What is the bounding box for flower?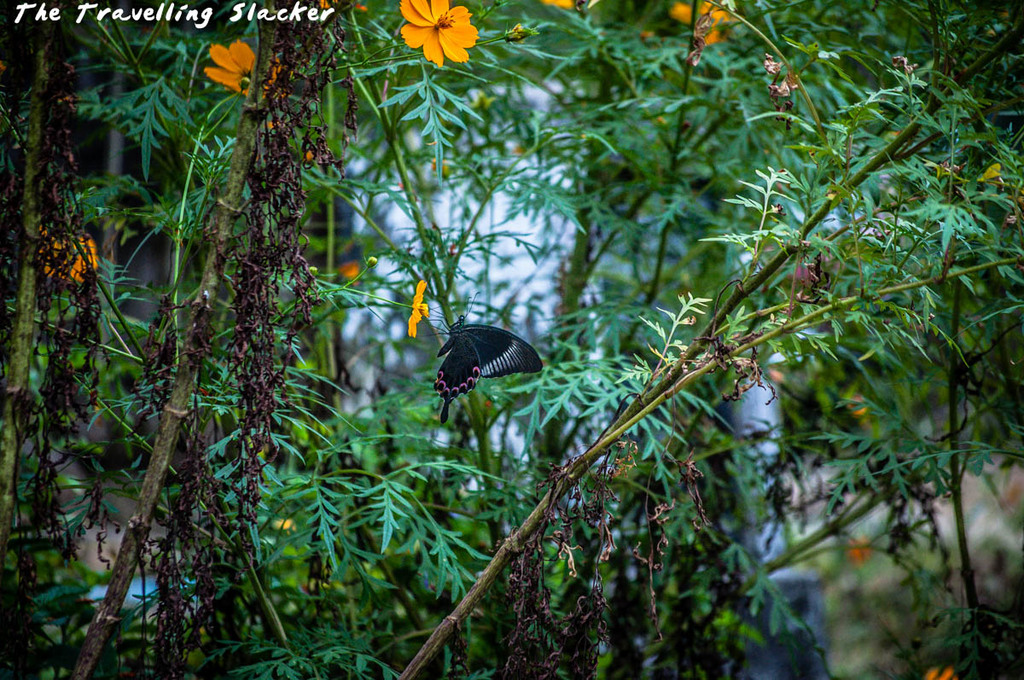
[404, 279, 433, 340].
